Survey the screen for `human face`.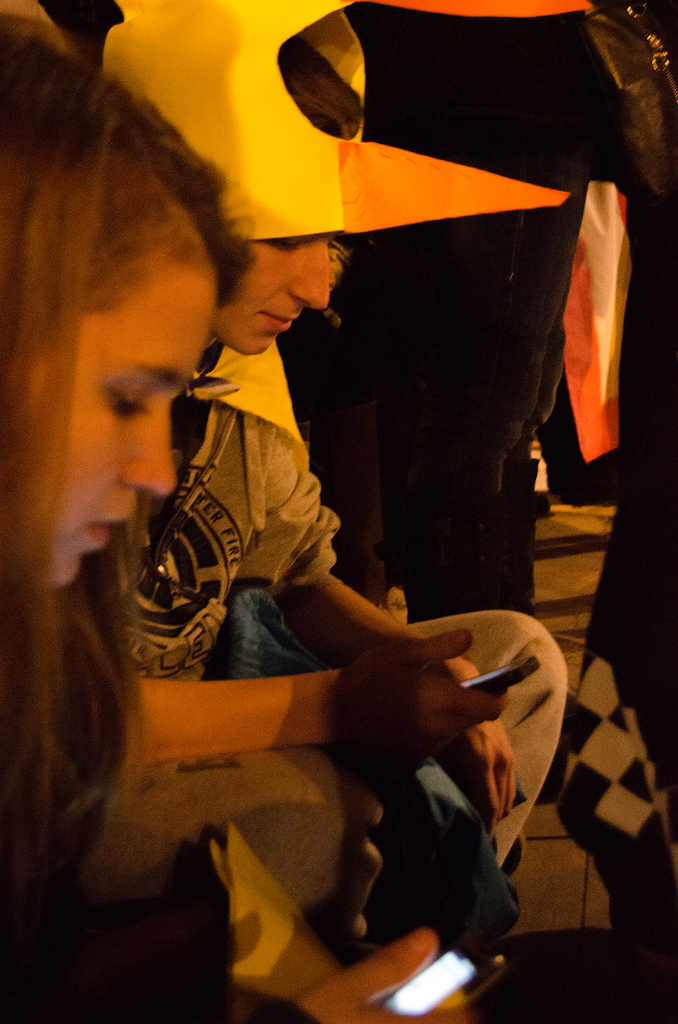
Survey found: x1=4, y1=266, x2=220, y2=592.
